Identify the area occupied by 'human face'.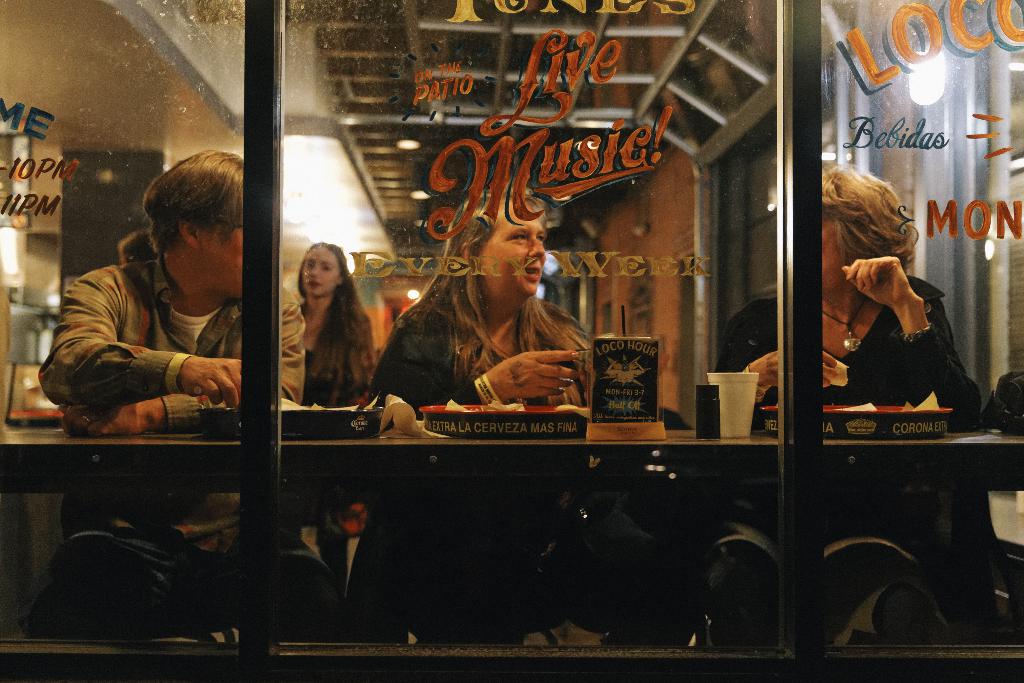
Area: (left=303, top=245, right=342, bottom=295).
